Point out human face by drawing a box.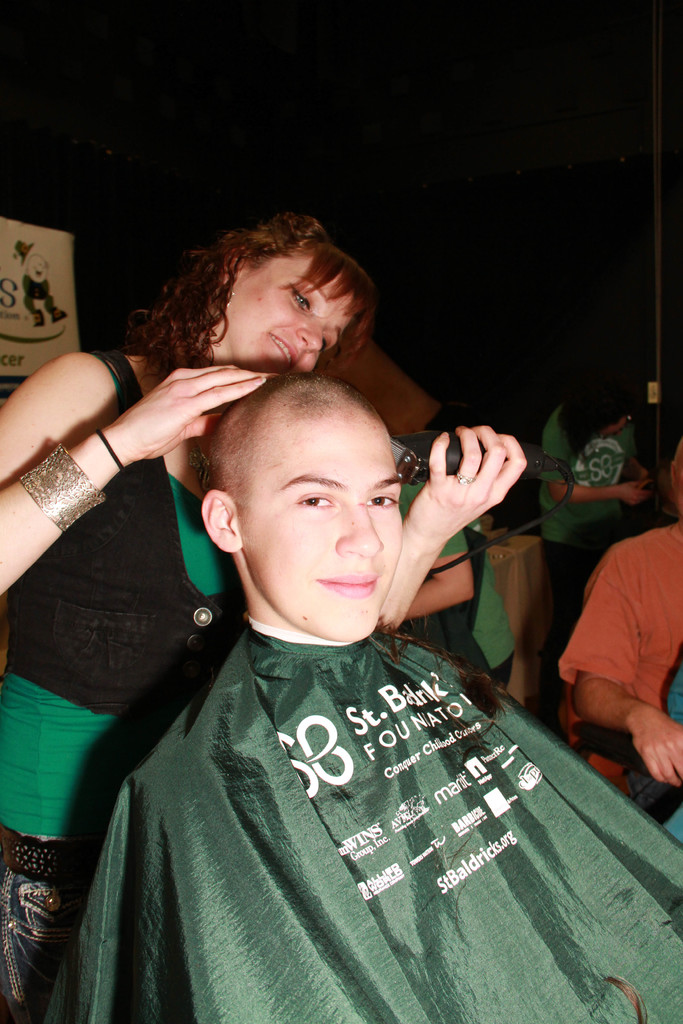
245/428/402/643.
